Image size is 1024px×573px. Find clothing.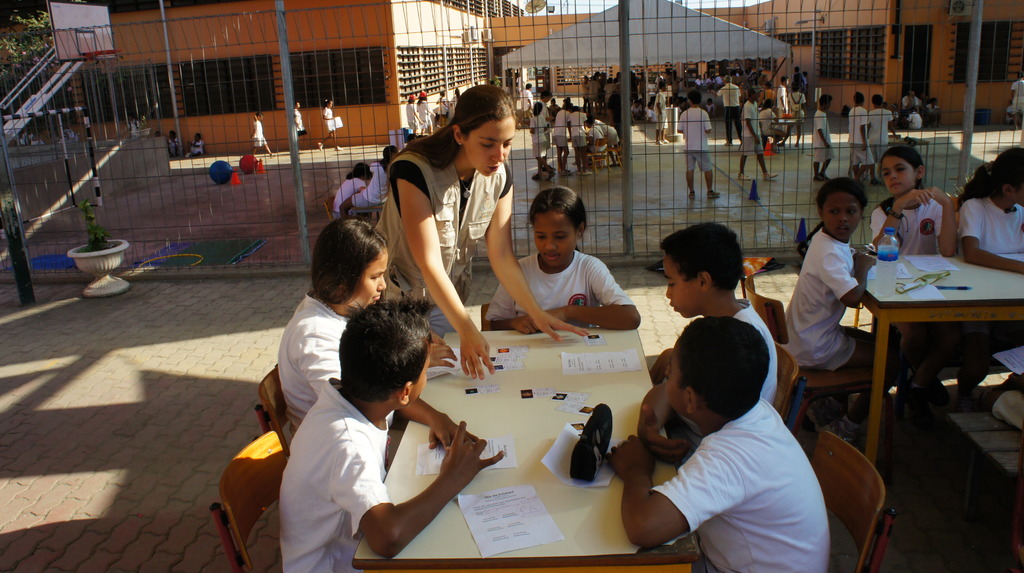
(792, 70, 806, 86).
